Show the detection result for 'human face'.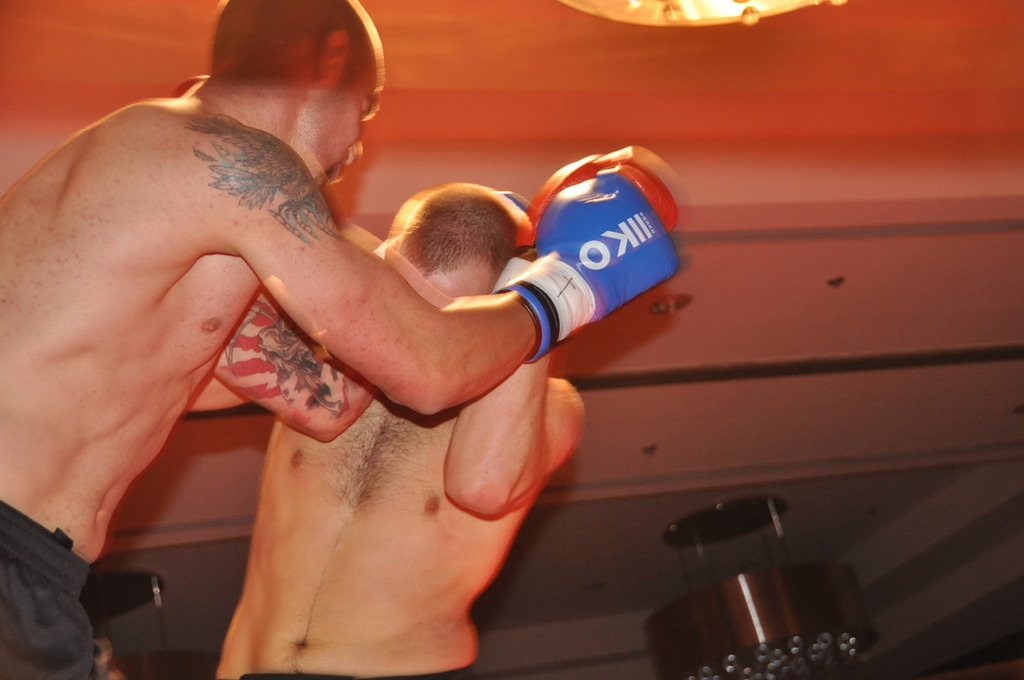
bbox(290, 55, 390, 197).
